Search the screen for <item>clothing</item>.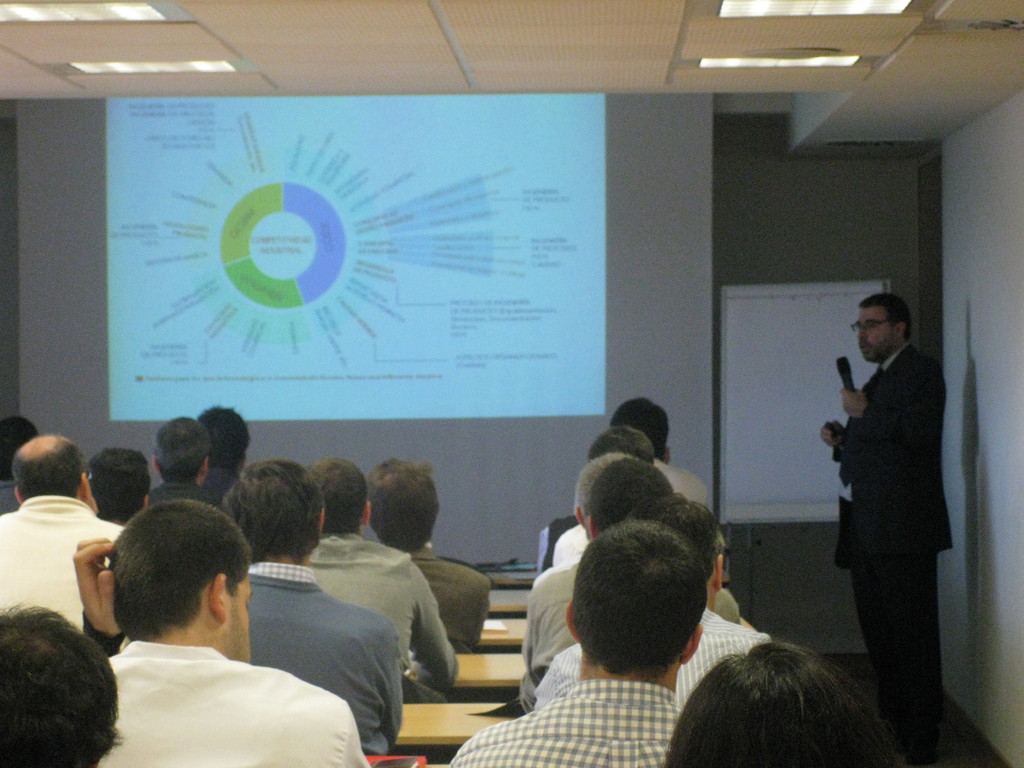
Found at (left=667, top=451, right=719, bottom=518).
